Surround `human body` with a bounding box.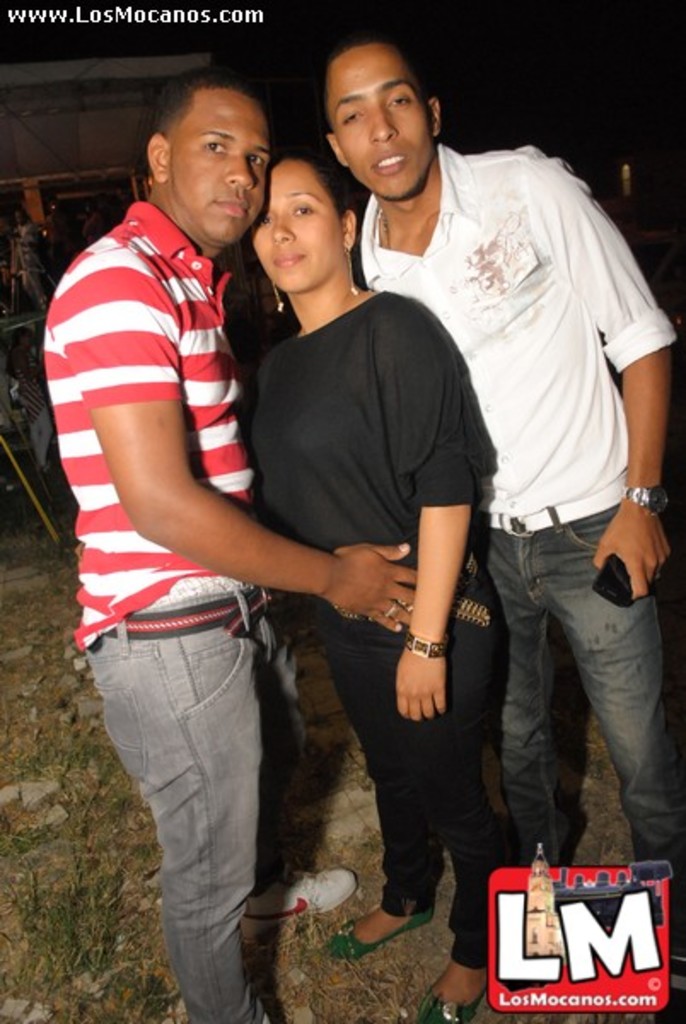
crop(56, 49, 355, 1023).
